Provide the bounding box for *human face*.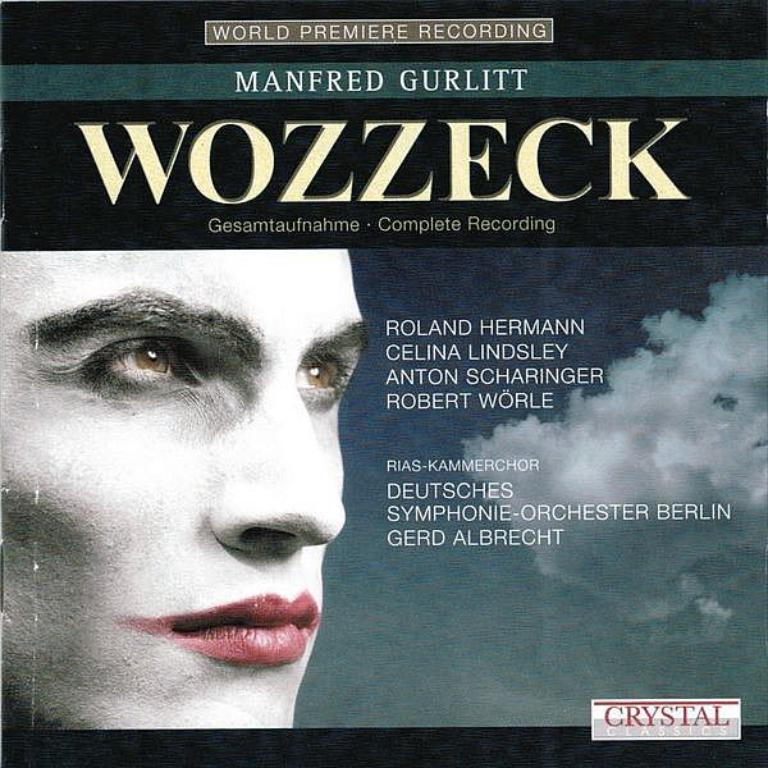
box=[0, 248, 370, 730].
